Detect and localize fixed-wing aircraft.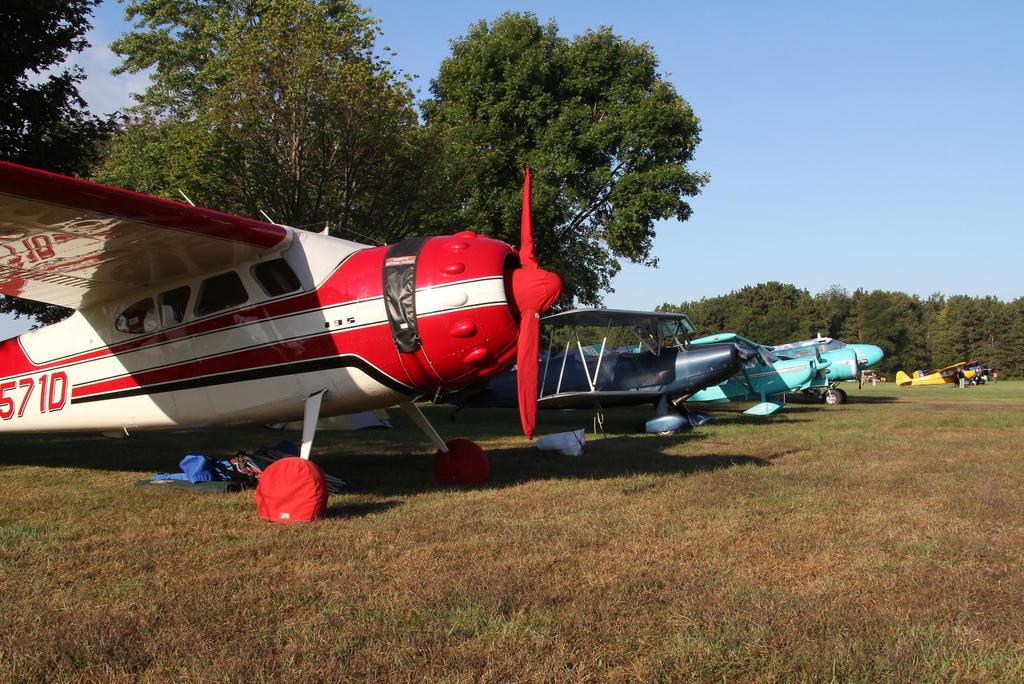
Localized at <box>440,307,753,431</box>.
